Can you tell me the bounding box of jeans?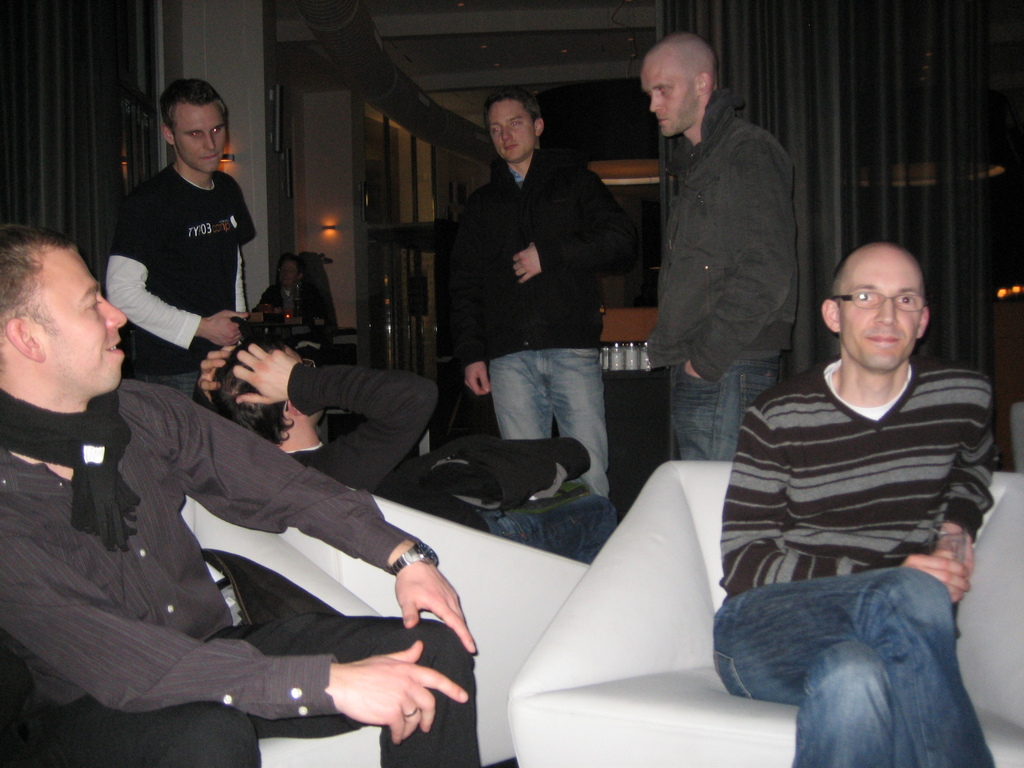
l=483, t=351, r=609, b=513.
